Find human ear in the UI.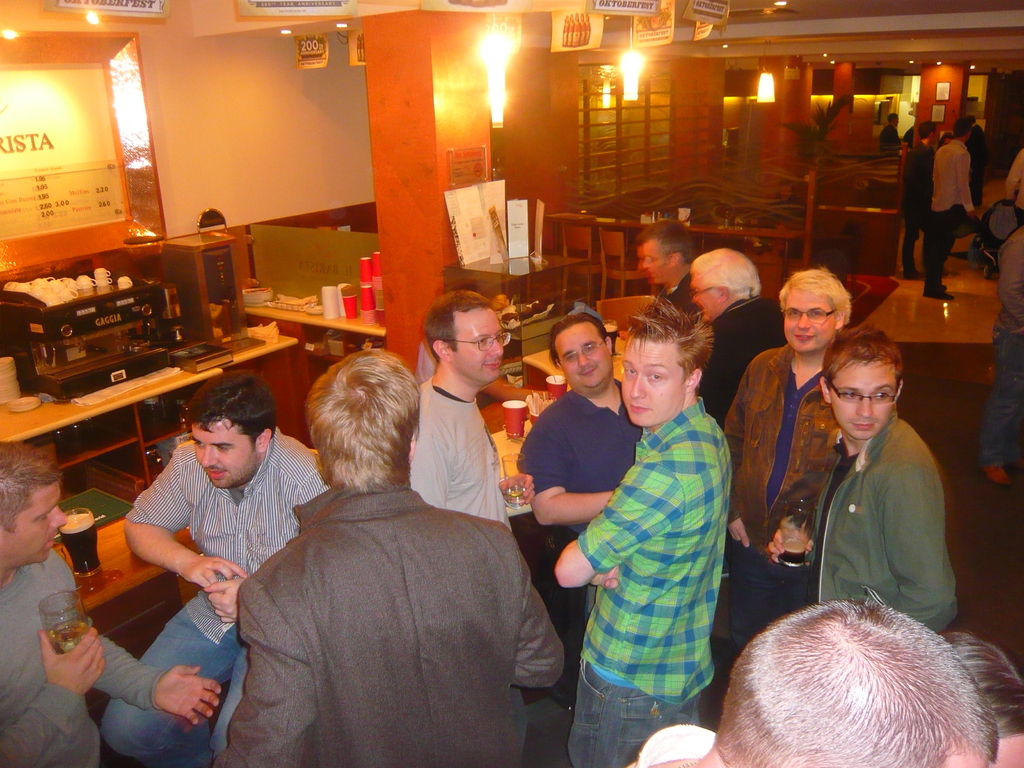
UI element at (897, 381, 903, 402).
